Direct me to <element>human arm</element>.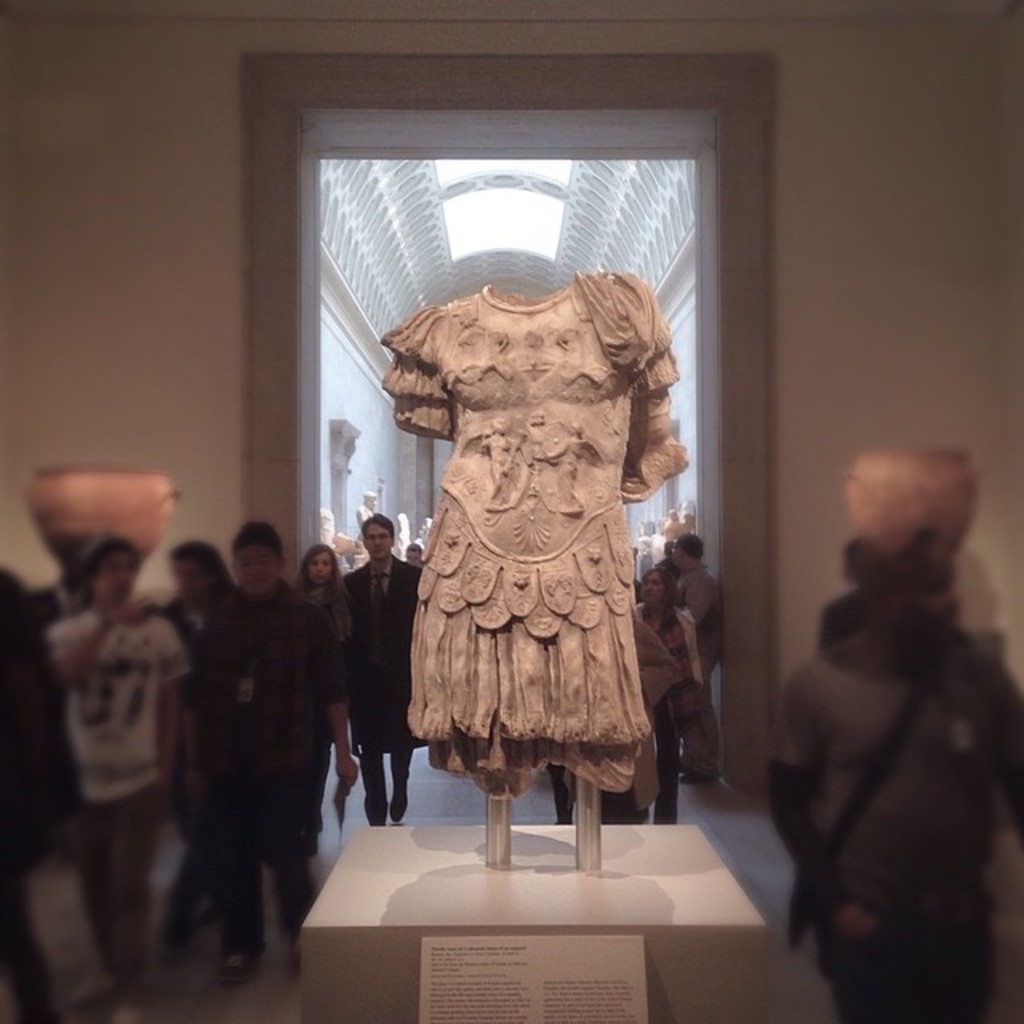
Direction: 990, 666, 1022, 853.
